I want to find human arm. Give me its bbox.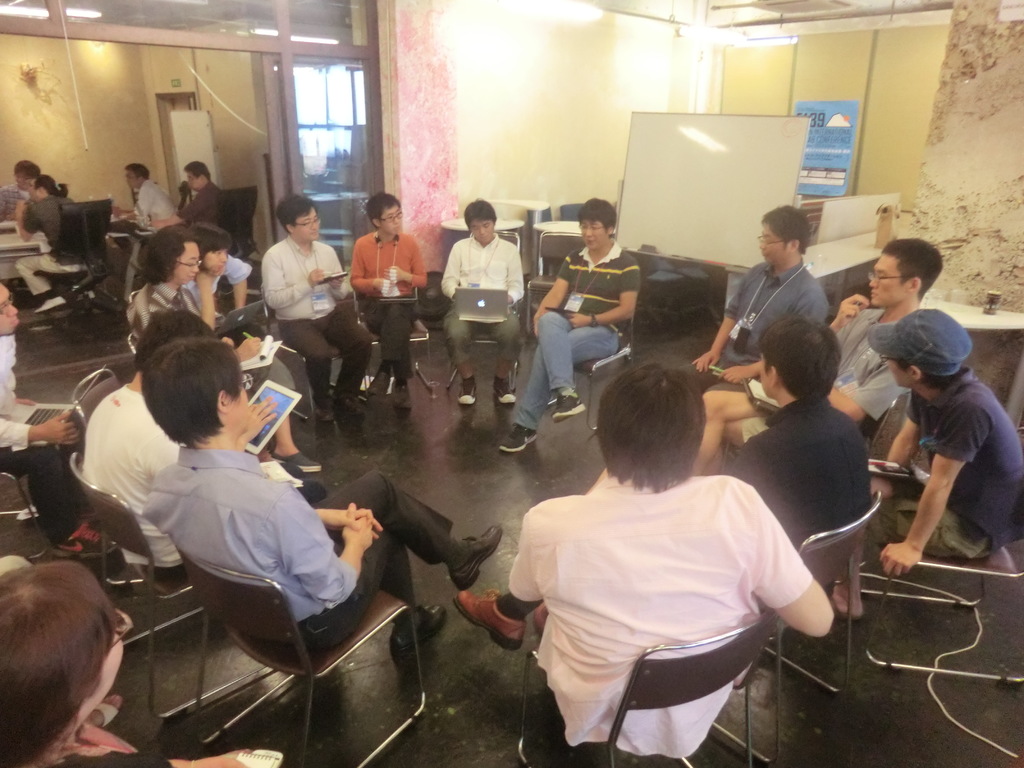
[left=275, top=481, right=374, bottom=610].
